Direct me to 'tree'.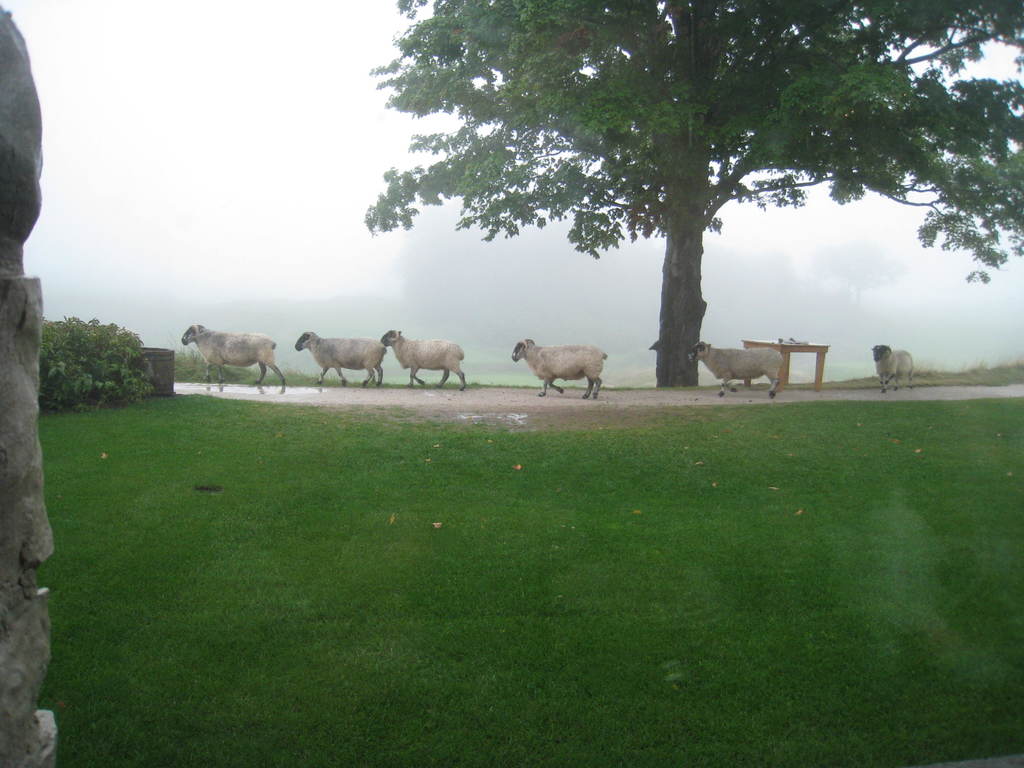
Direction: [x1=360, y1=0, x2=1023, y2=386].
